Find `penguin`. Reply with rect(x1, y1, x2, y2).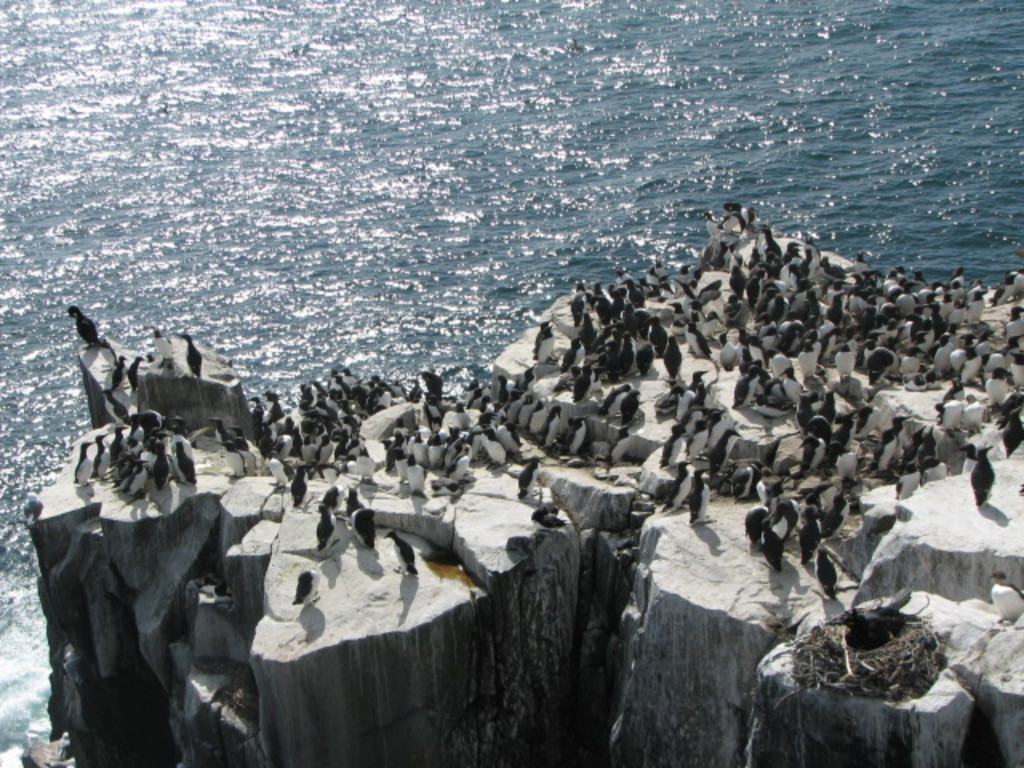
rect(818, 546, 835, 597).
